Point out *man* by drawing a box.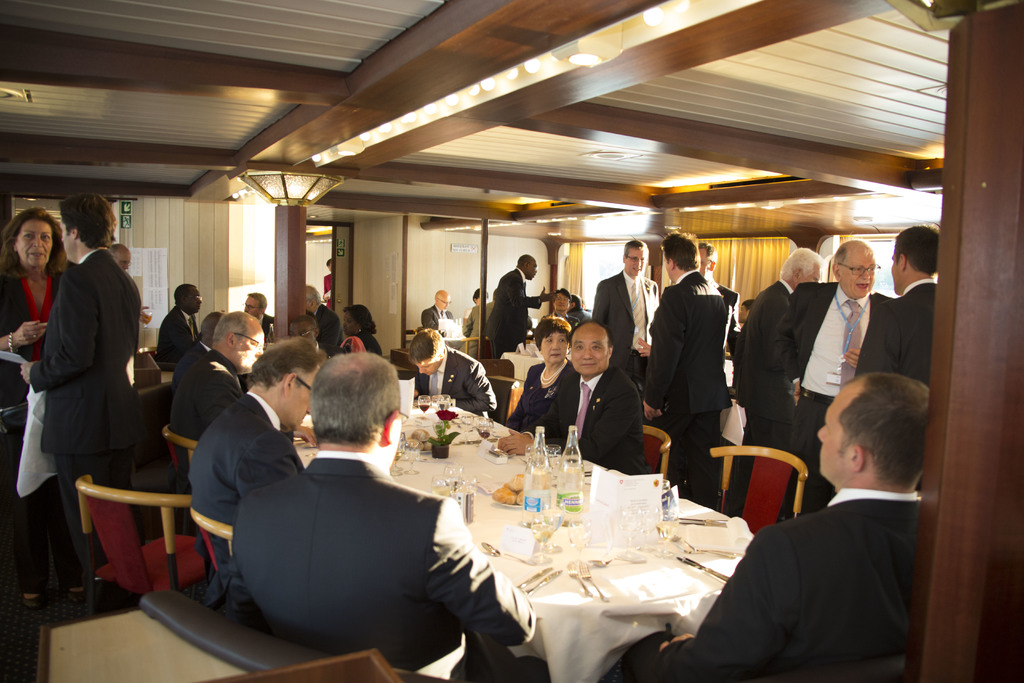
637:229:733:507.
